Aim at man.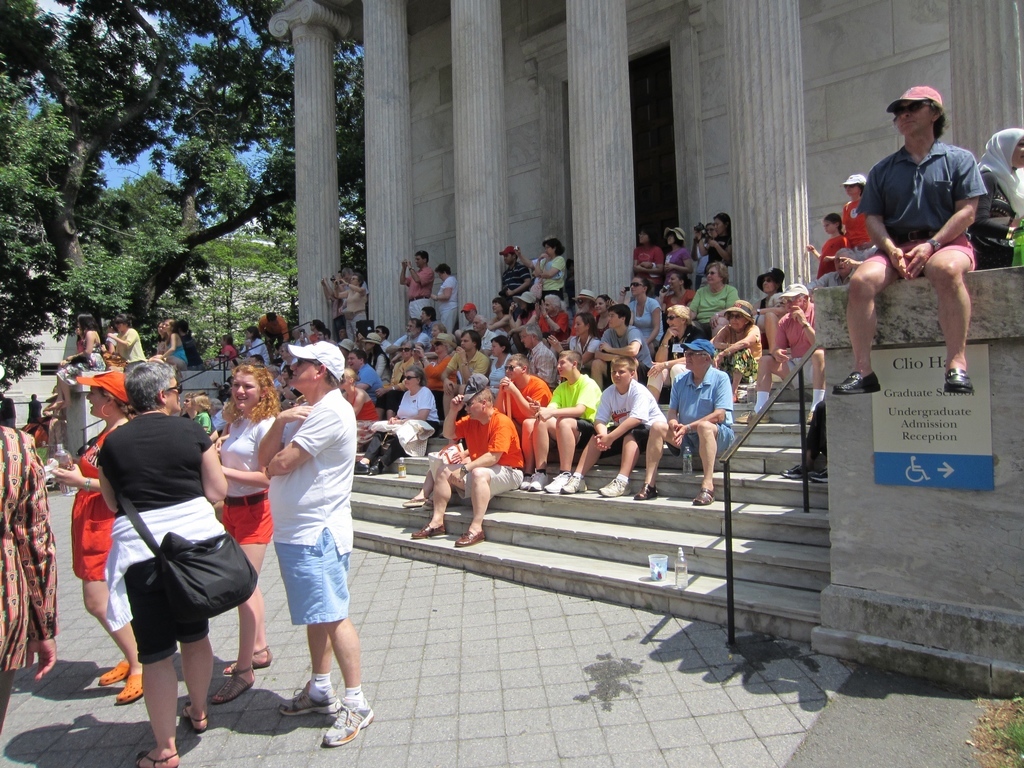
Aimed at rect(394, 251, 433, 323).
